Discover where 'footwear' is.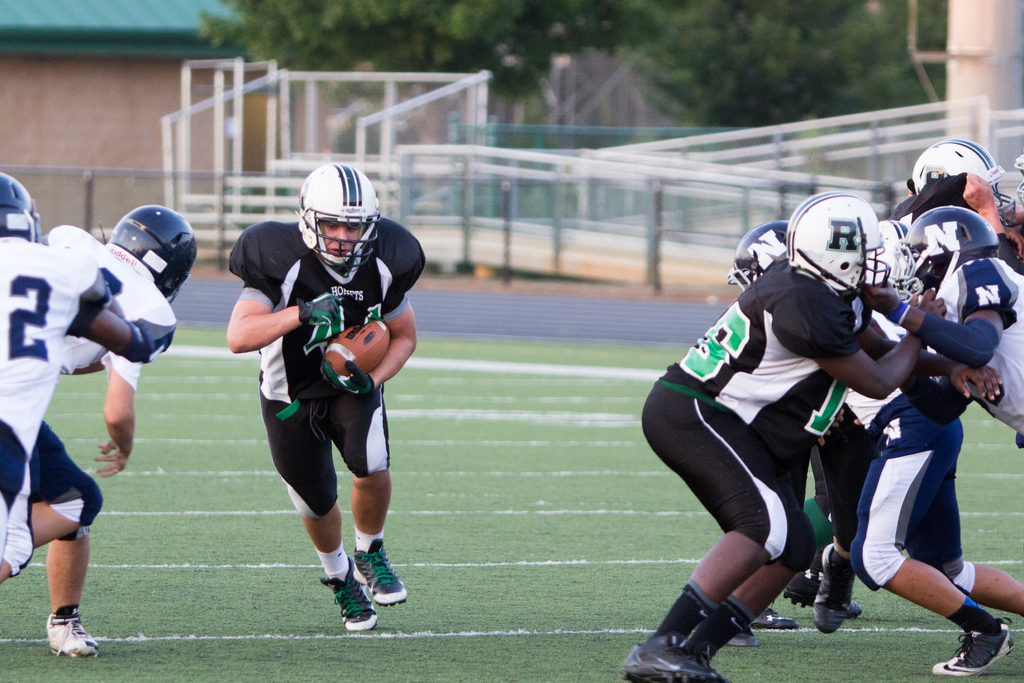
Discovered at 726 625 765 648.
